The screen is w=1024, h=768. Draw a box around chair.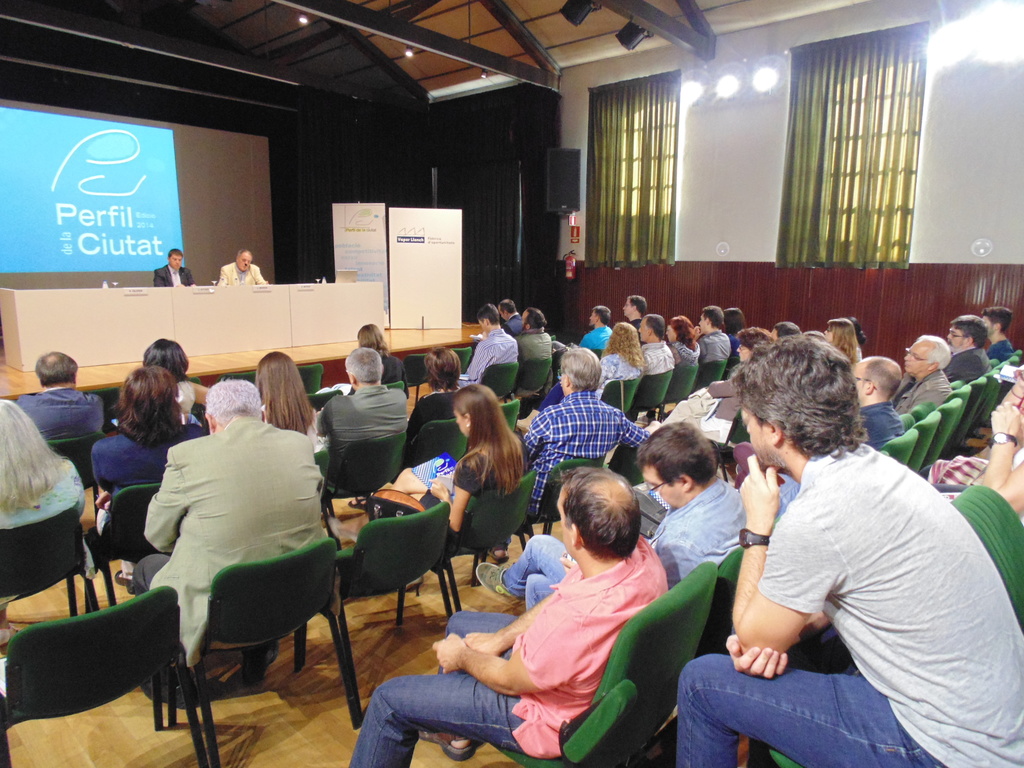
{"left": 626, "top": 550, "right": 745, "bottom": 767}.
